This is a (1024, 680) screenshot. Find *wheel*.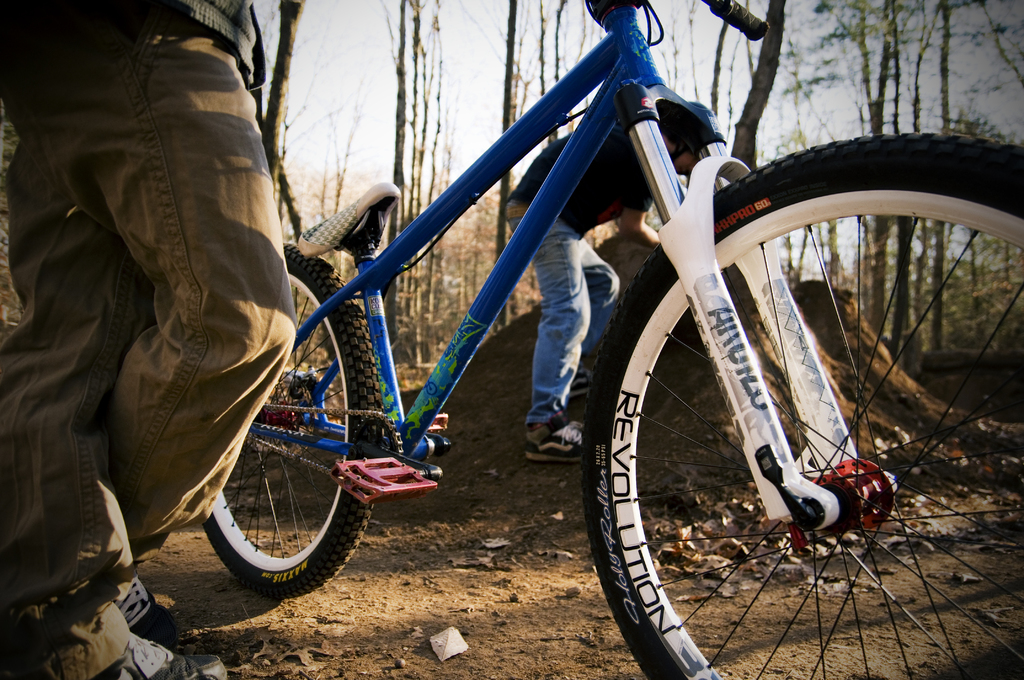
Bounding box: bbox=(202, 240, 385, 600).
